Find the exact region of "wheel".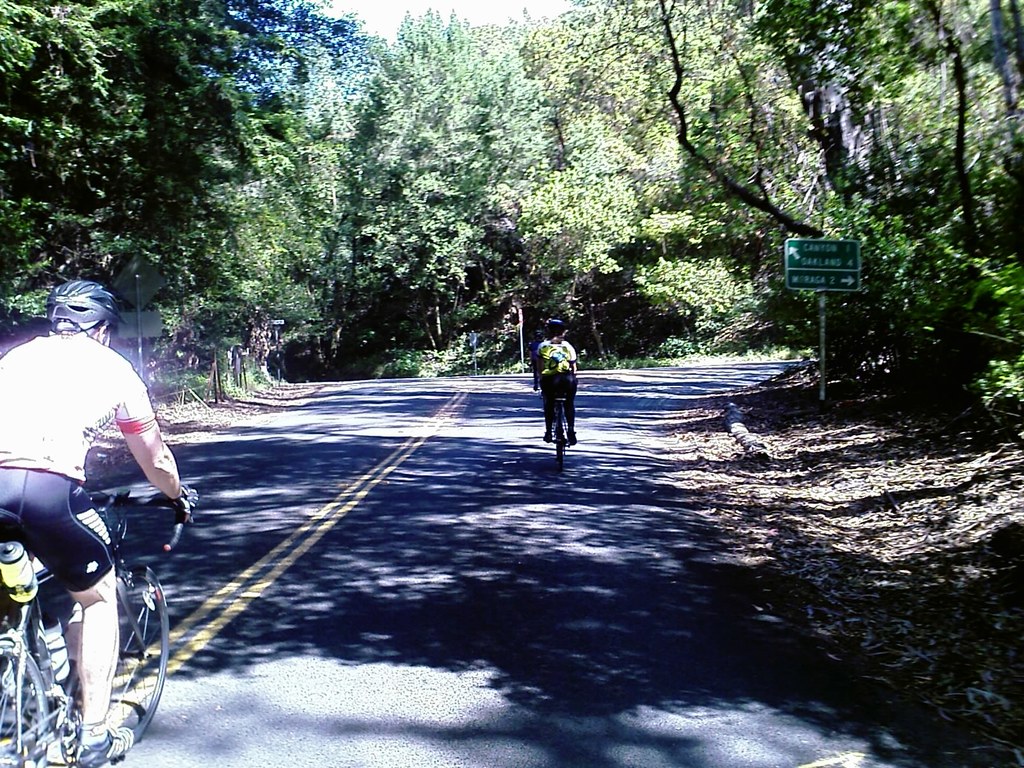
Exact region: bbox(56, 566, 174, 753).
